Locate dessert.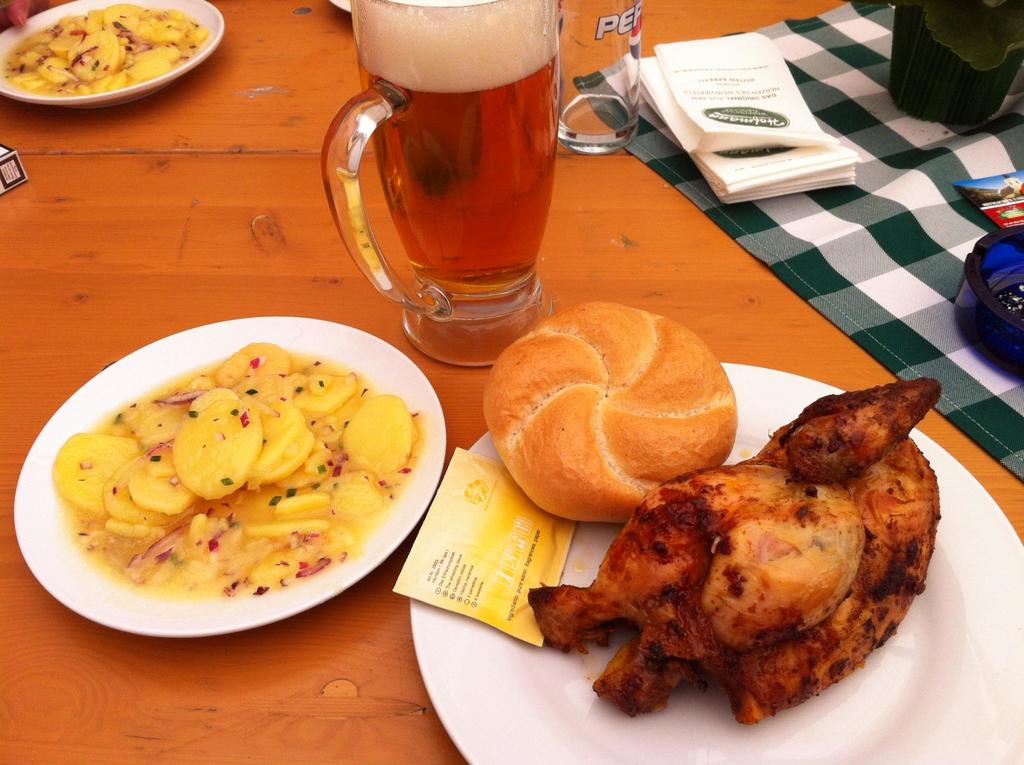
Bounding box: (489, 306, 751, 563).
